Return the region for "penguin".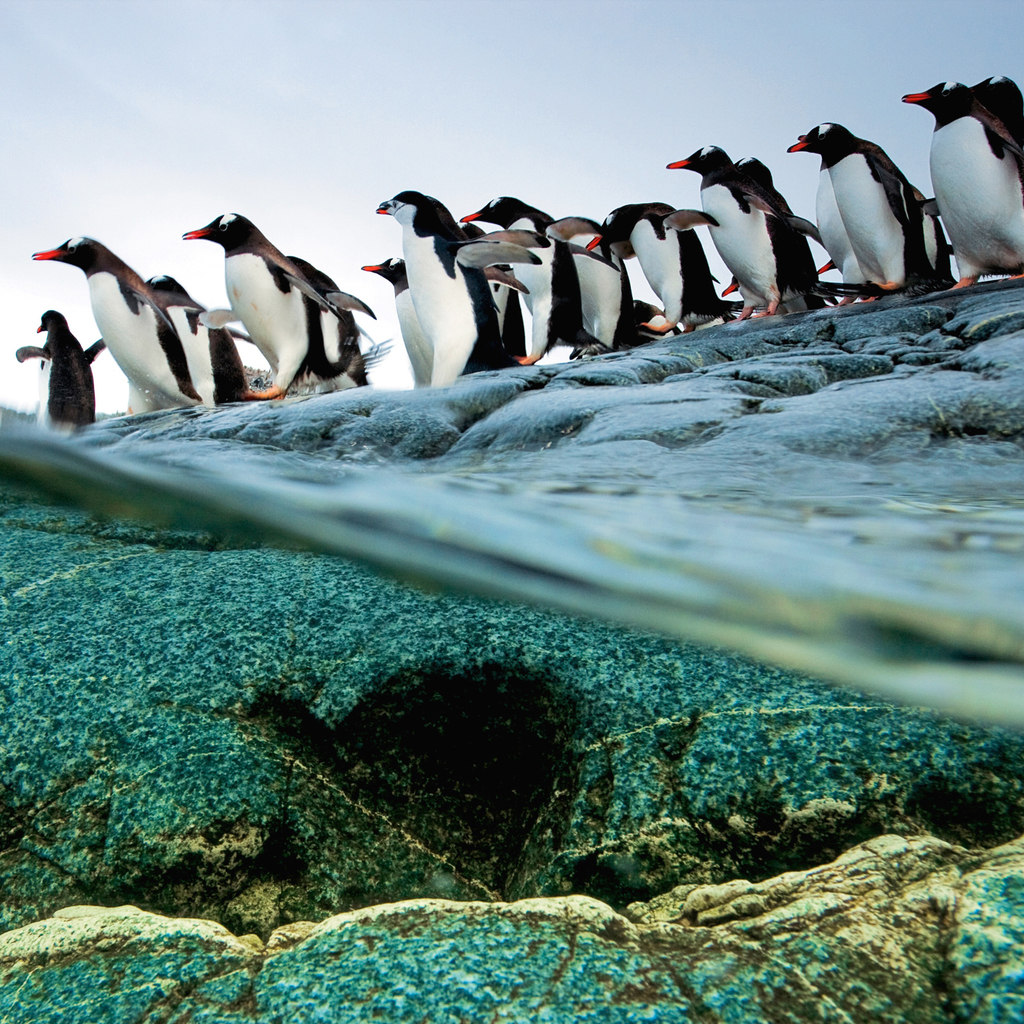
x1=664, y1=148, x2=804, y2=323.
